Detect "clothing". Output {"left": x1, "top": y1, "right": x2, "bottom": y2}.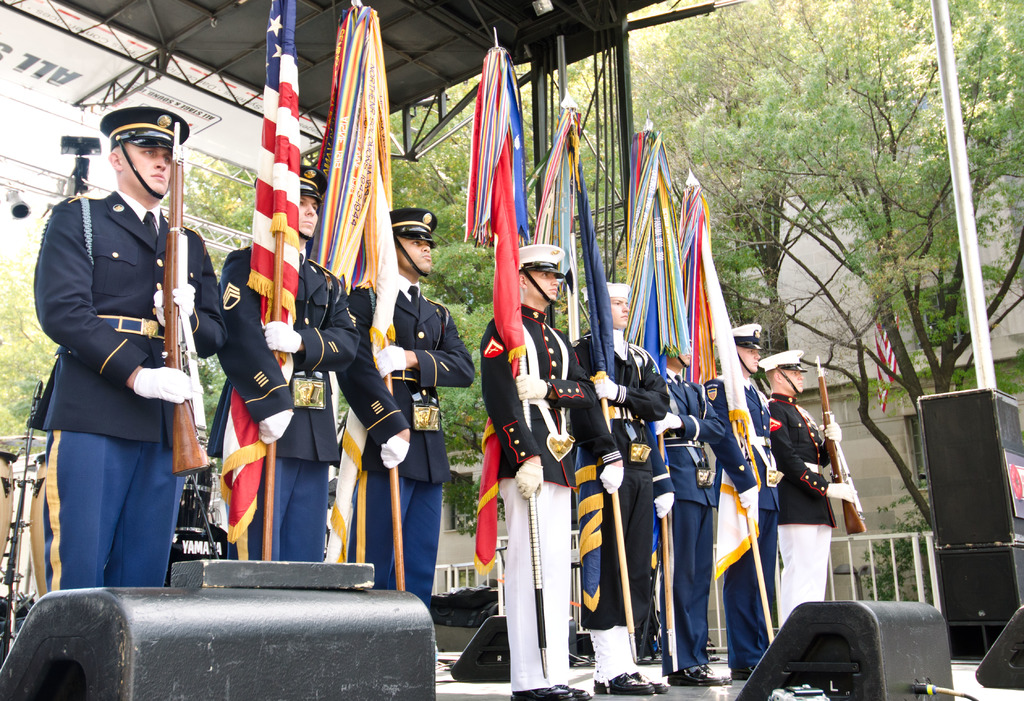
{"left": 25, "top": 190, "right": 226, "bottom": 594}.
